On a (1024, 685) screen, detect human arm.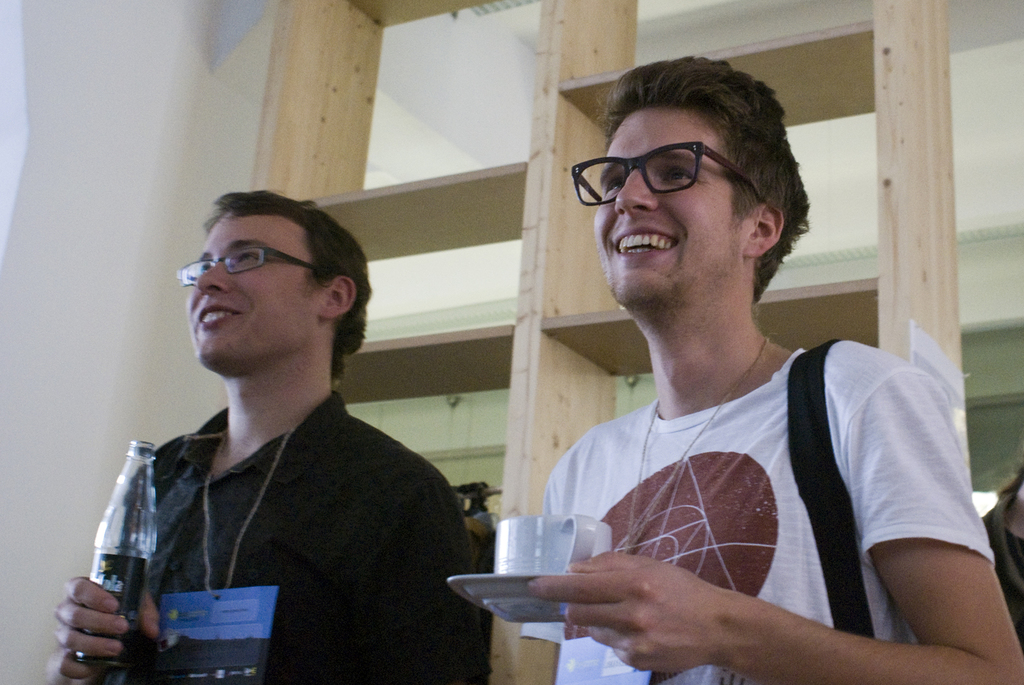
<region>42, 453, 187, 684</region>.
